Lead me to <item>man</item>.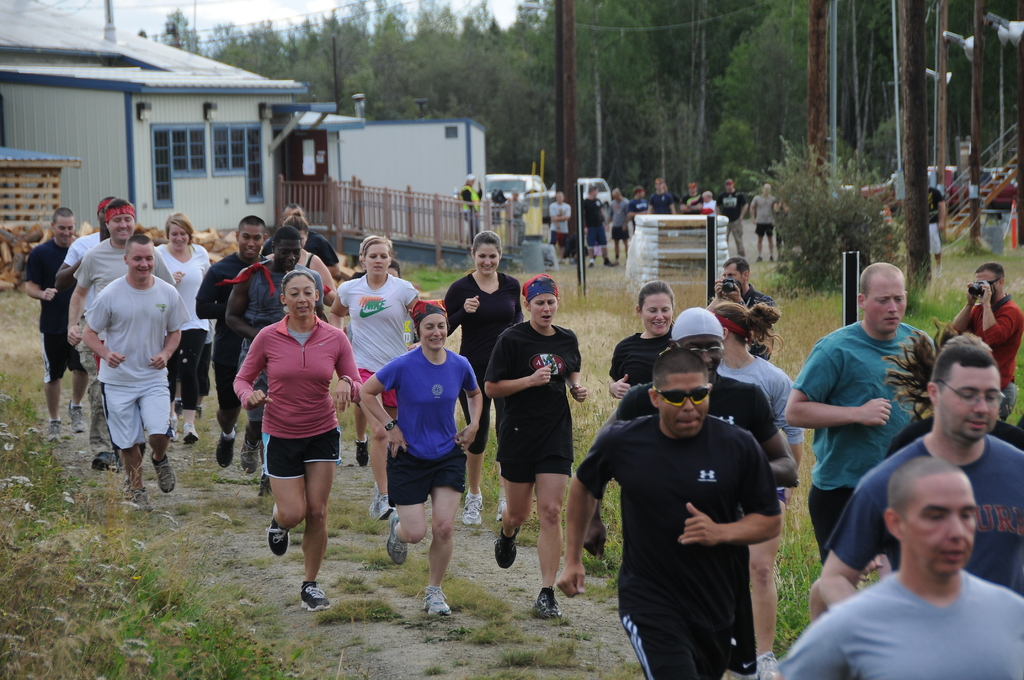
Lead to 21/202/92/442.
